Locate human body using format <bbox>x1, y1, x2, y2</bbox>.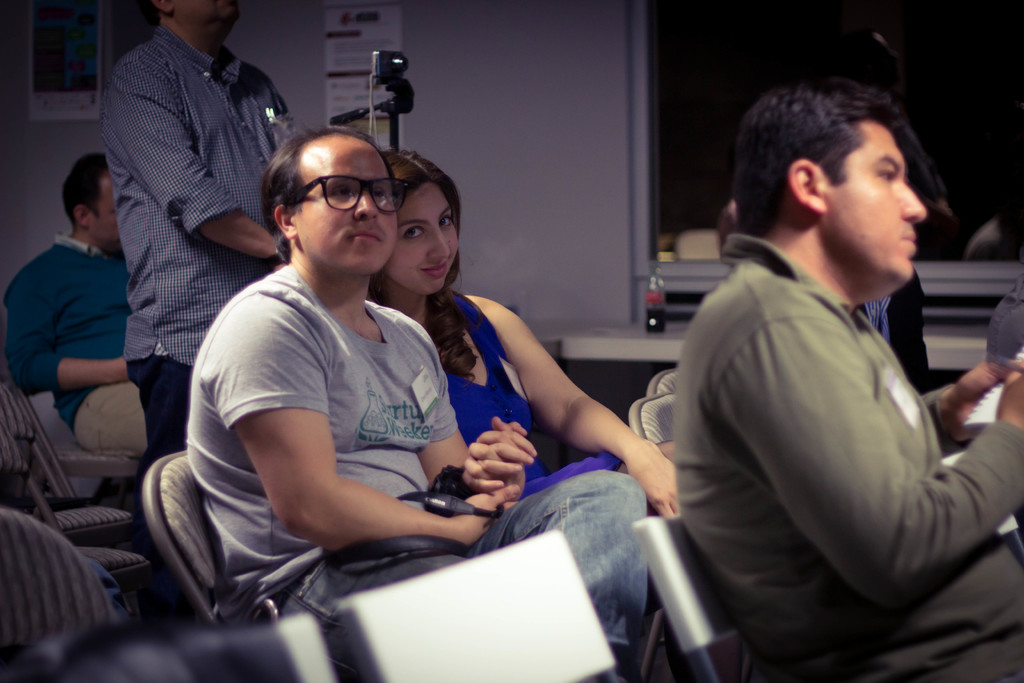
<bbox>11, 158, 145, 463</bbox>.
